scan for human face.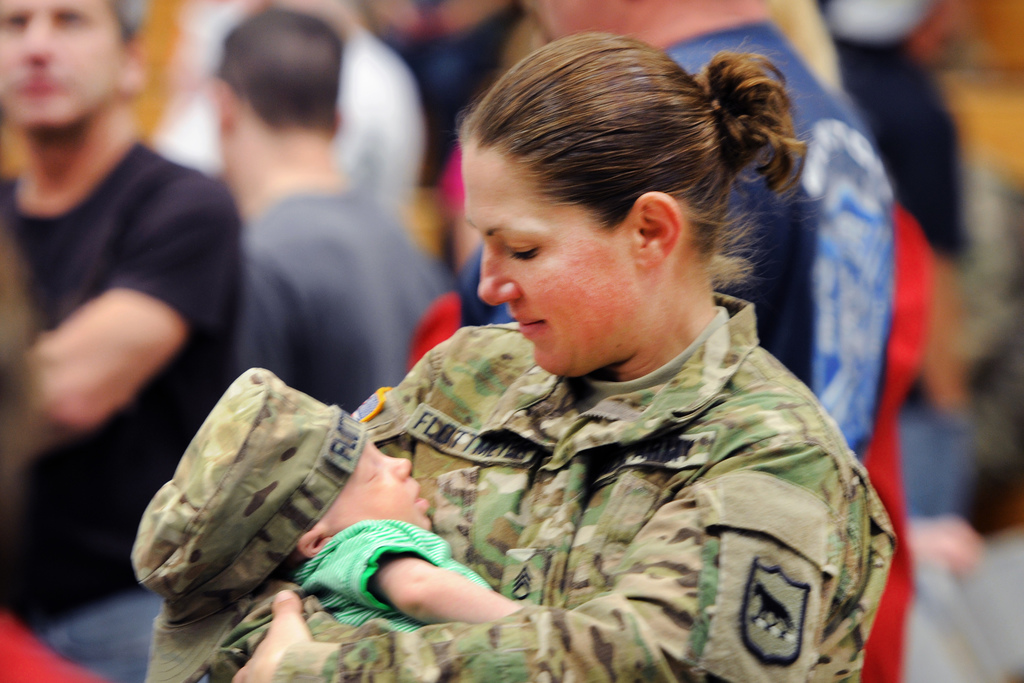
Scan result: {"x1": 454, "y1": 131, "x2": 652, "y2": 375}.
